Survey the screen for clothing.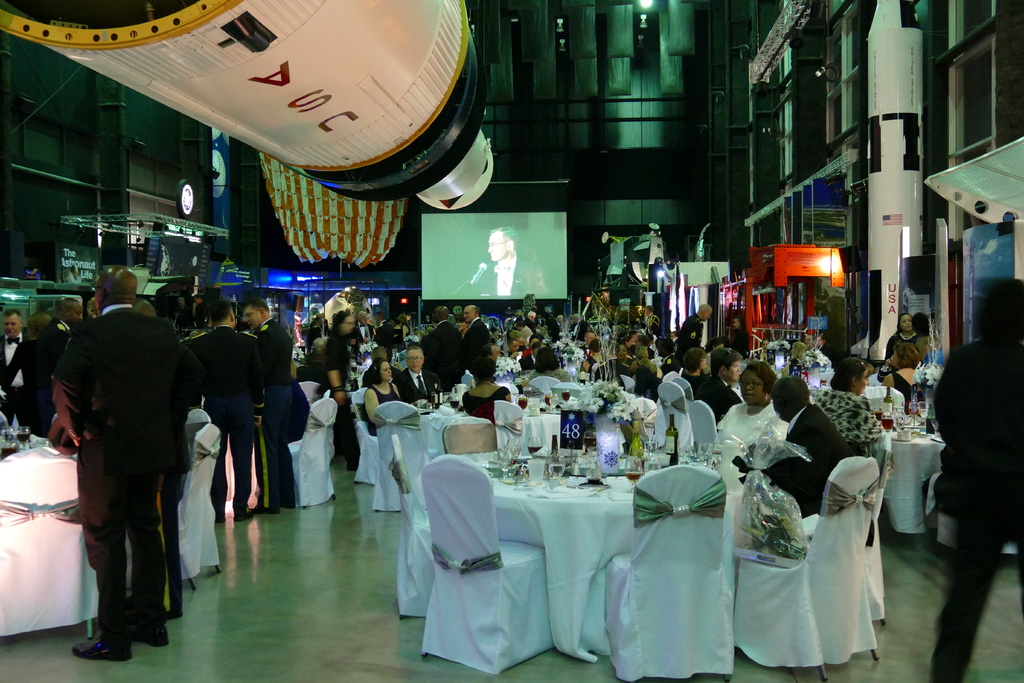
Survey found: 890 370 910 404.
